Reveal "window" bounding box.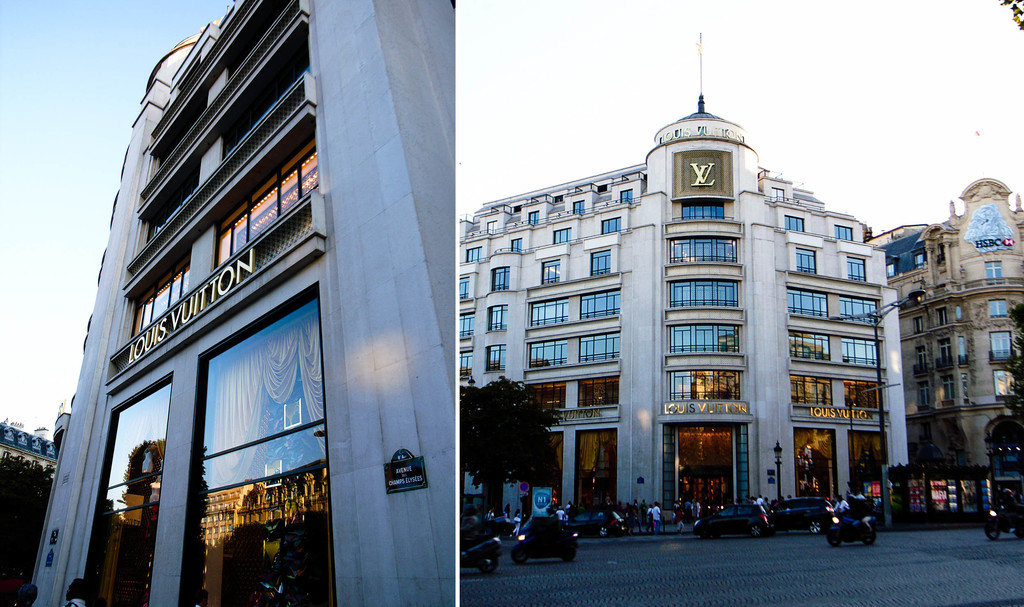
Revealed: l=488, t=307, r=509, b=333.
